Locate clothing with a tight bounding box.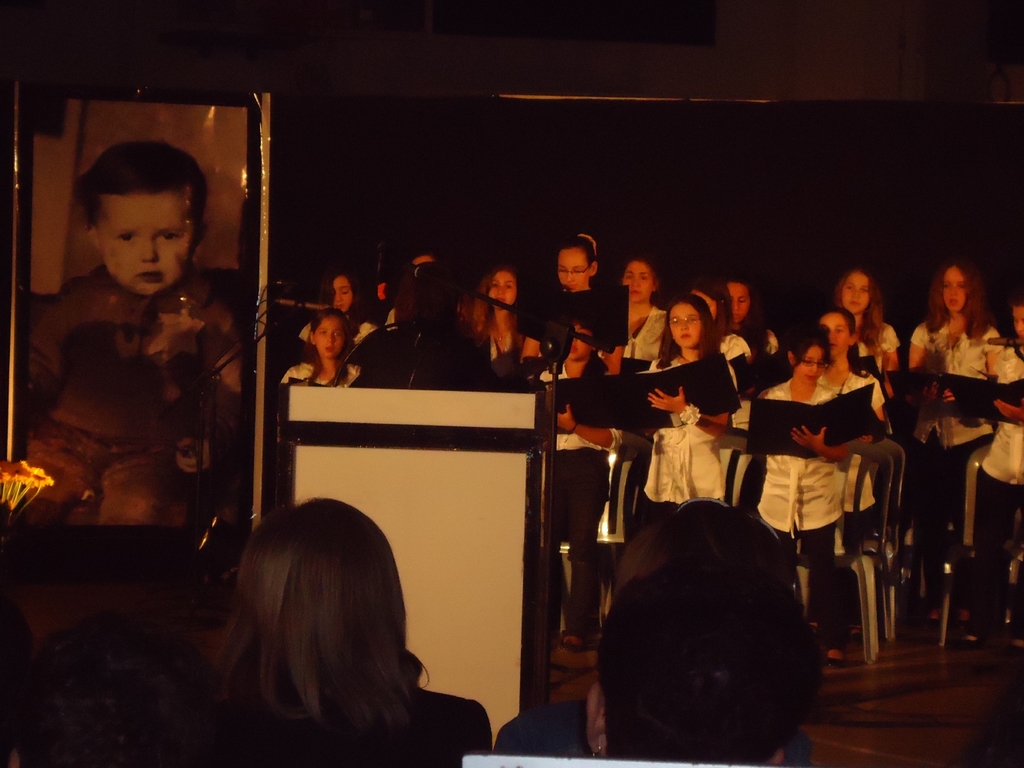
622, 304, 667, 372.
